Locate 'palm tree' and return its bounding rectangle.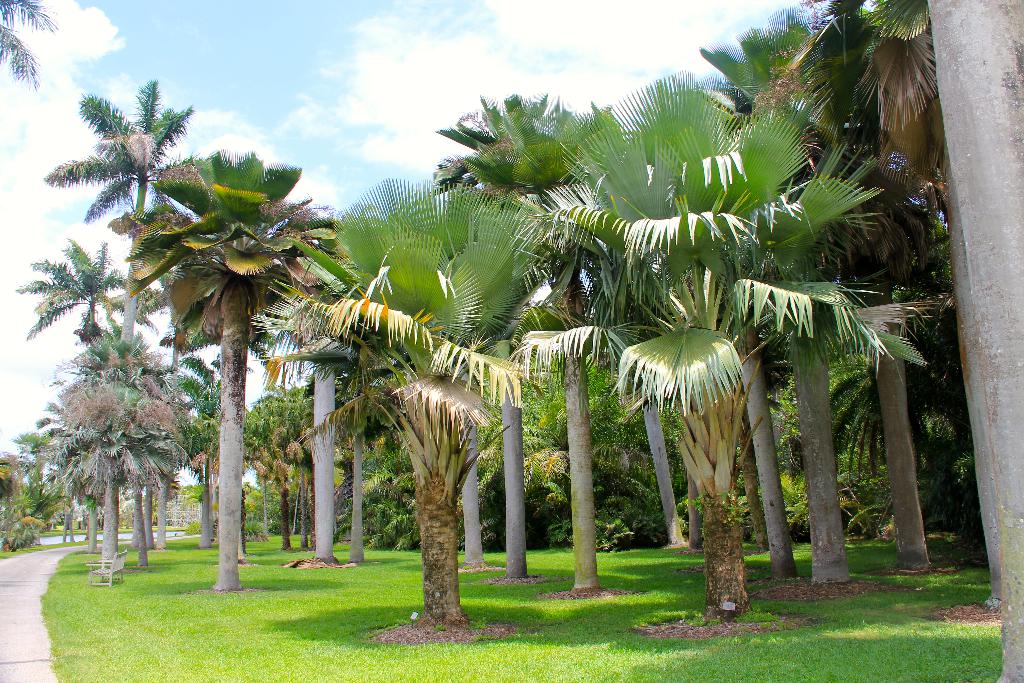
28:355:133:533.
